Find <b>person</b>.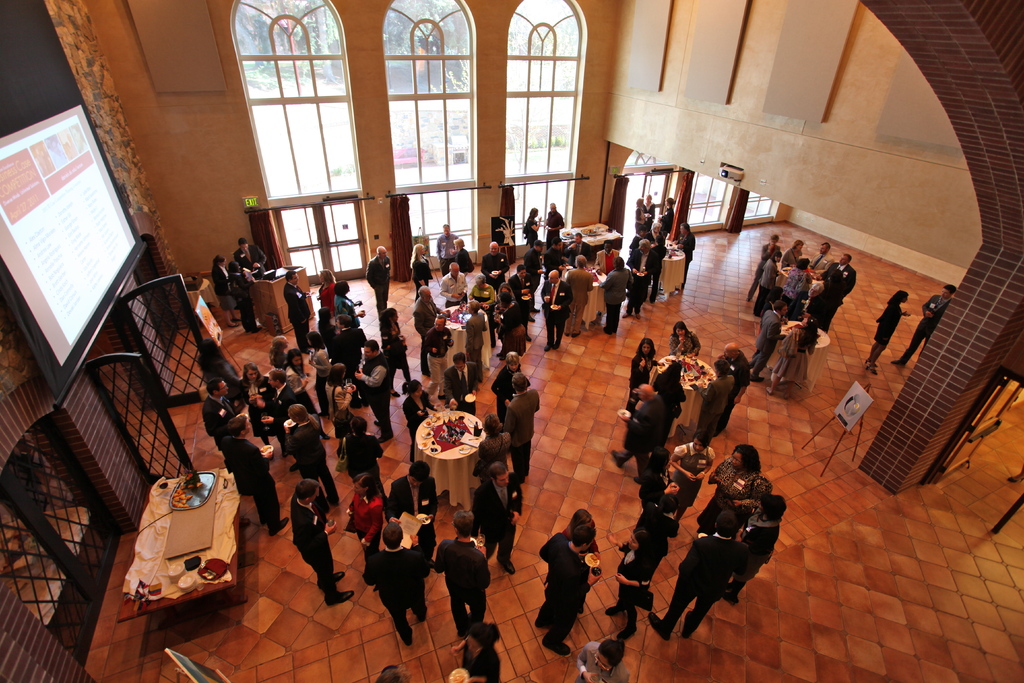
(x1=367, y1=244, x2=392, y2=318).
